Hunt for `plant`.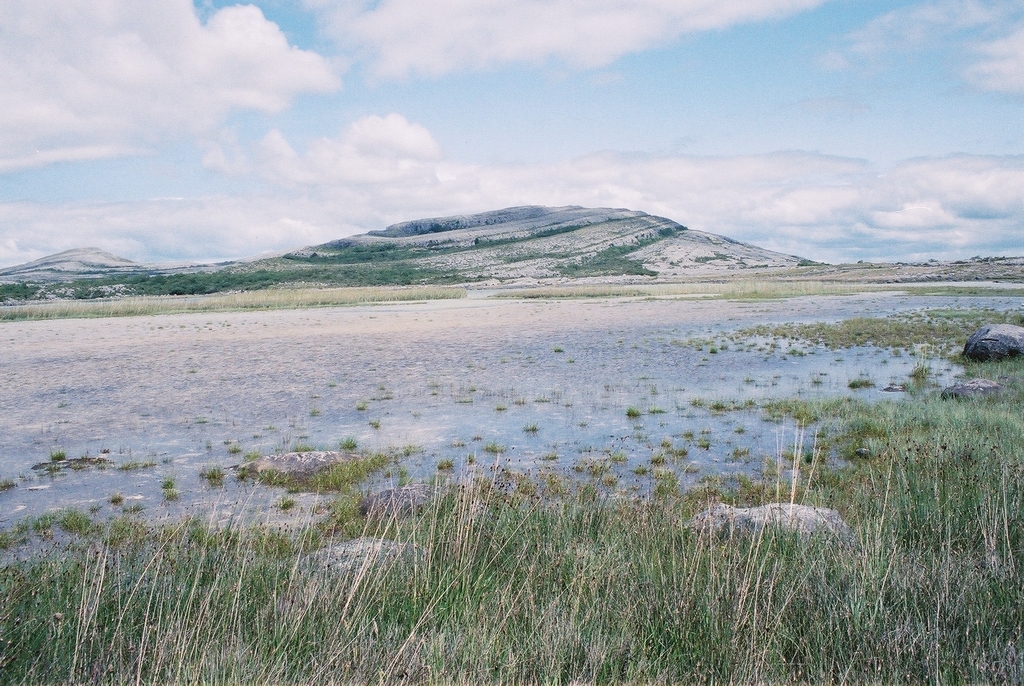
Hunted down at (623,407,640,420).
